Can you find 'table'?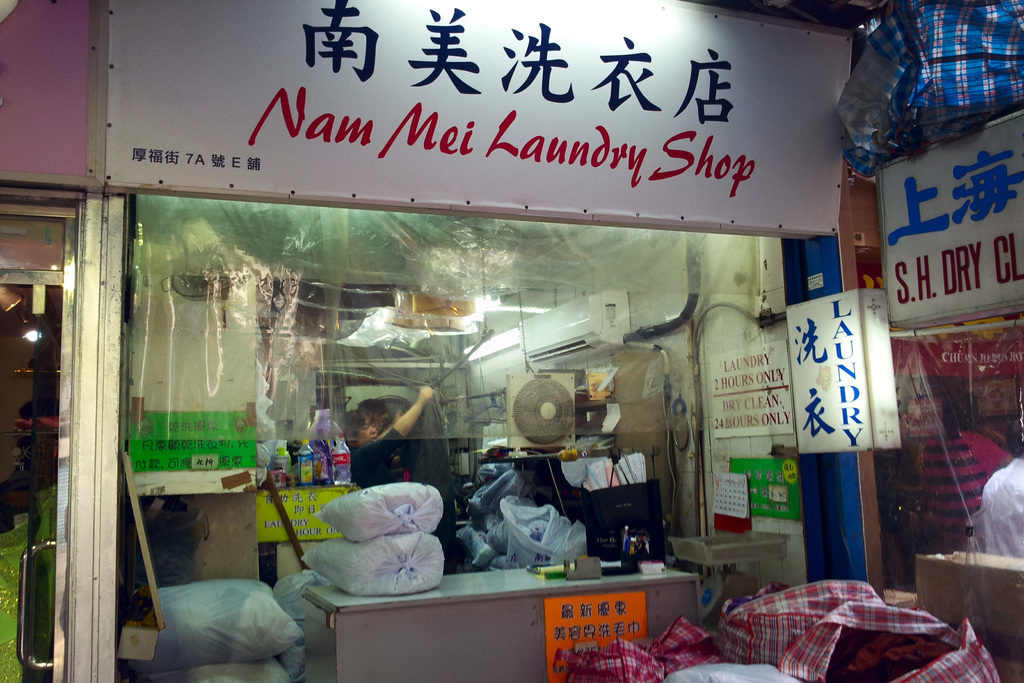
Yes, bounding box: x1=303 y1=559 x2=701 y2=682.
